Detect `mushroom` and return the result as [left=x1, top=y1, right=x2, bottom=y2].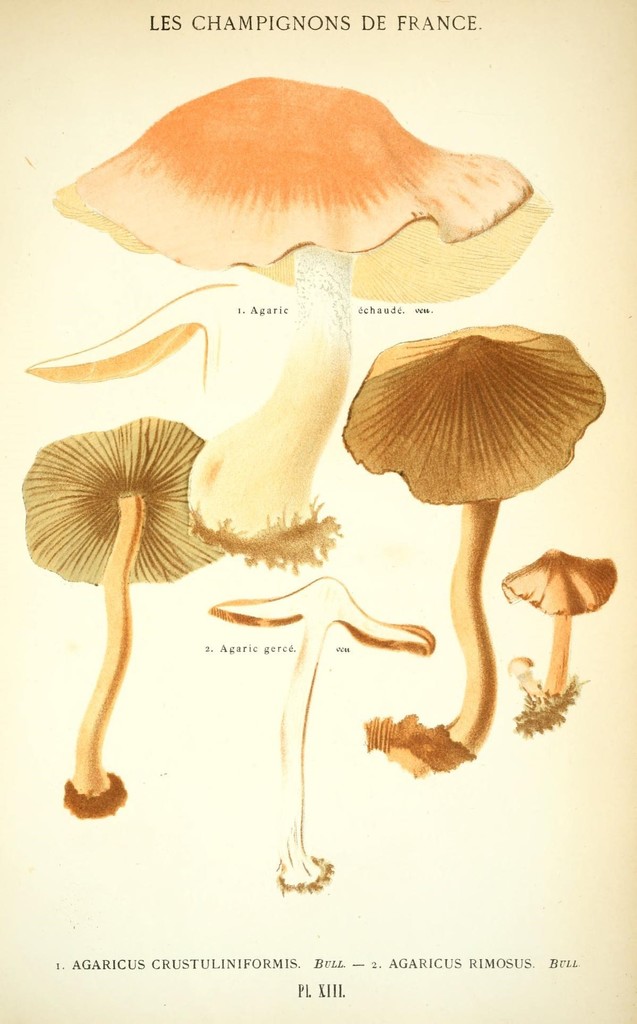
[left=19, top=396, right=245, bottom=838].
